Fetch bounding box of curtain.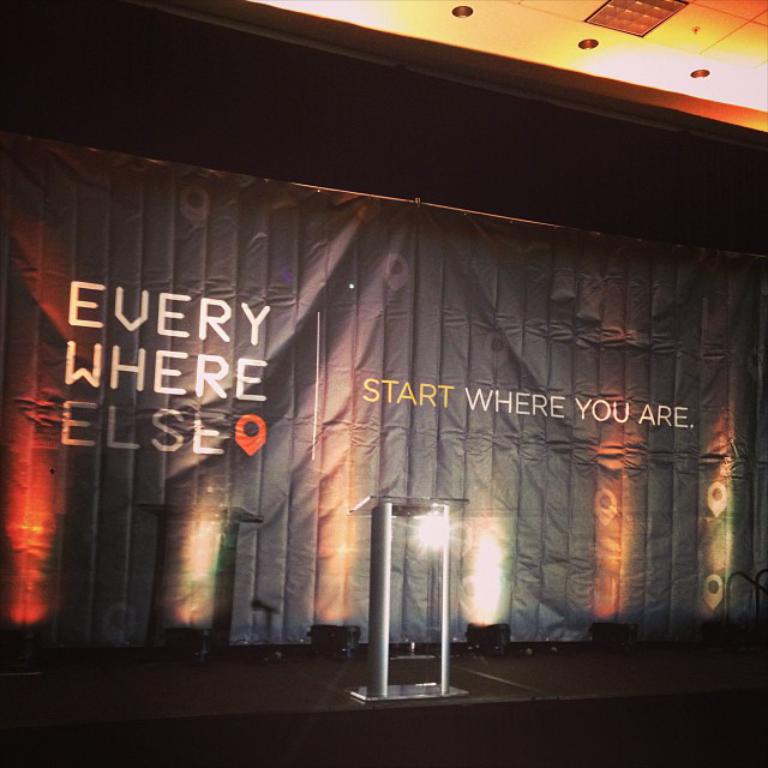
Bbox: crop(0, 128, 767, 674).
